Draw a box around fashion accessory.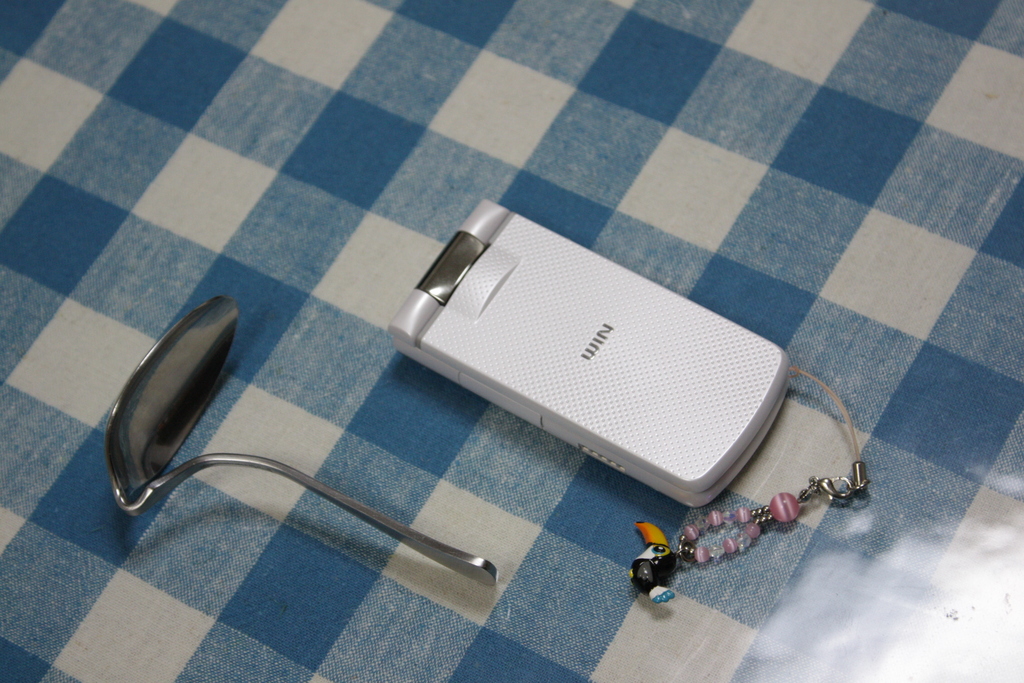
[630, 364, 870, 611].
